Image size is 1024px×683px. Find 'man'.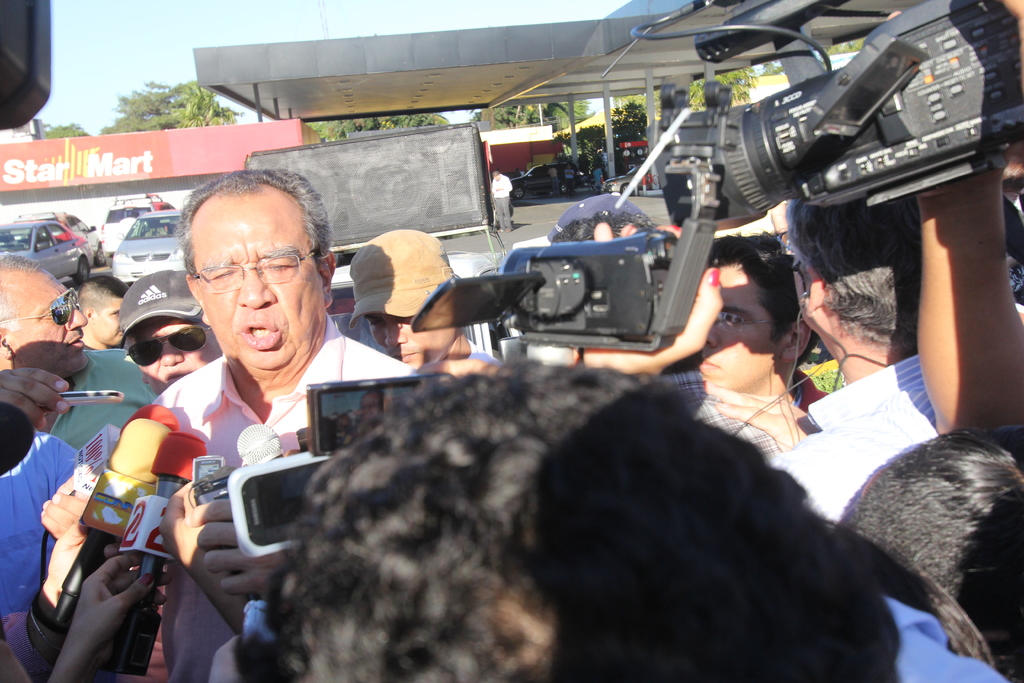
box(233, 353, 904, 682).
